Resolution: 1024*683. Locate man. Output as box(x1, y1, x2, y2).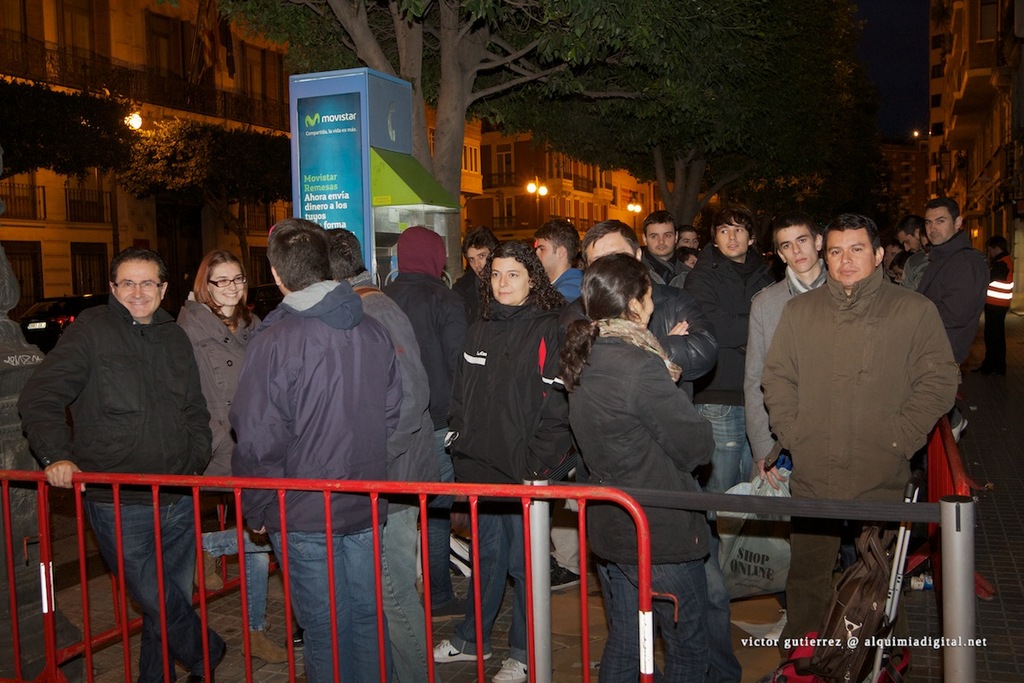
box(637, 214, 695, 277).
